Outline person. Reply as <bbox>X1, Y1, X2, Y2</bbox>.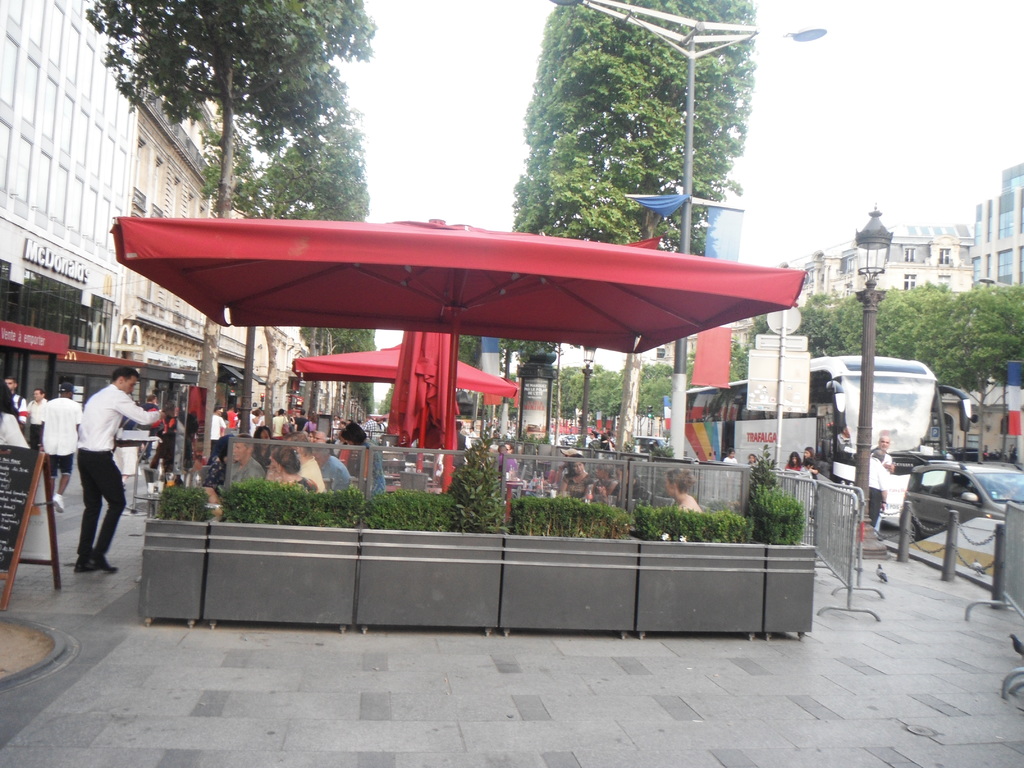
<bbox>266, 450, 315, 492</bbox>.
